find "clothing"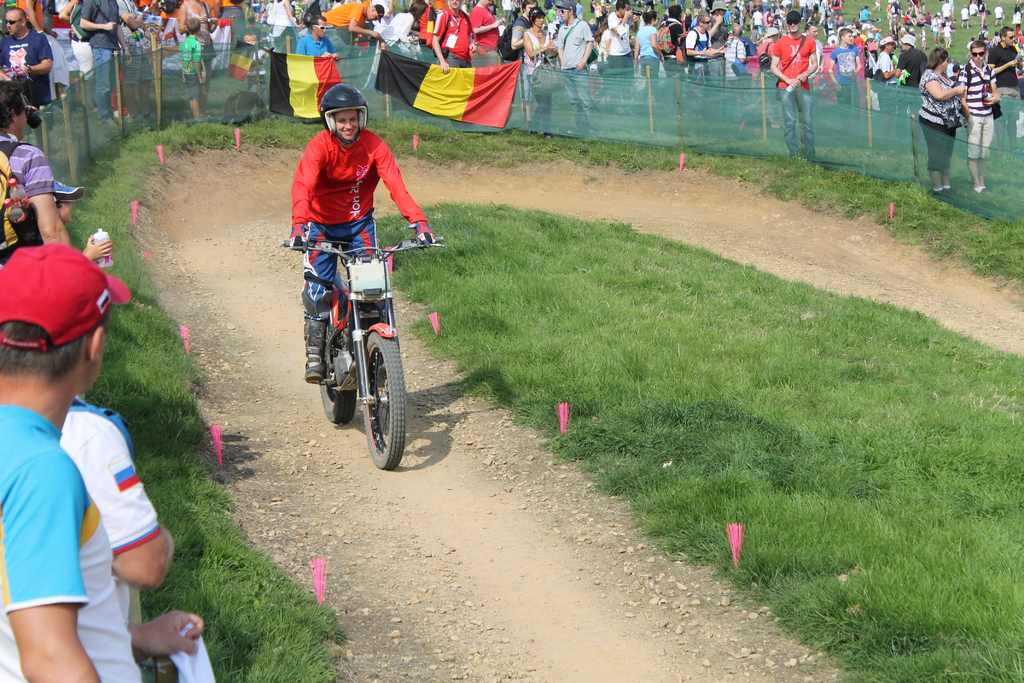
916 63 958 177
